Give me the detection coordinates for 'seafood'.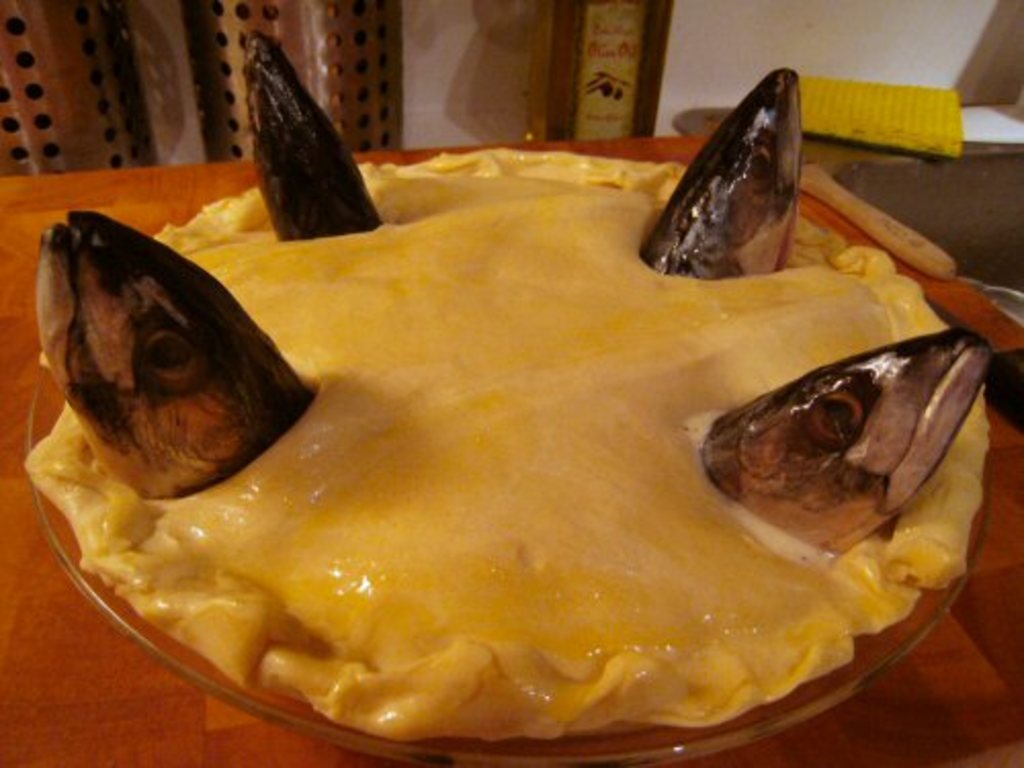
(635, 63, 801, 279).
